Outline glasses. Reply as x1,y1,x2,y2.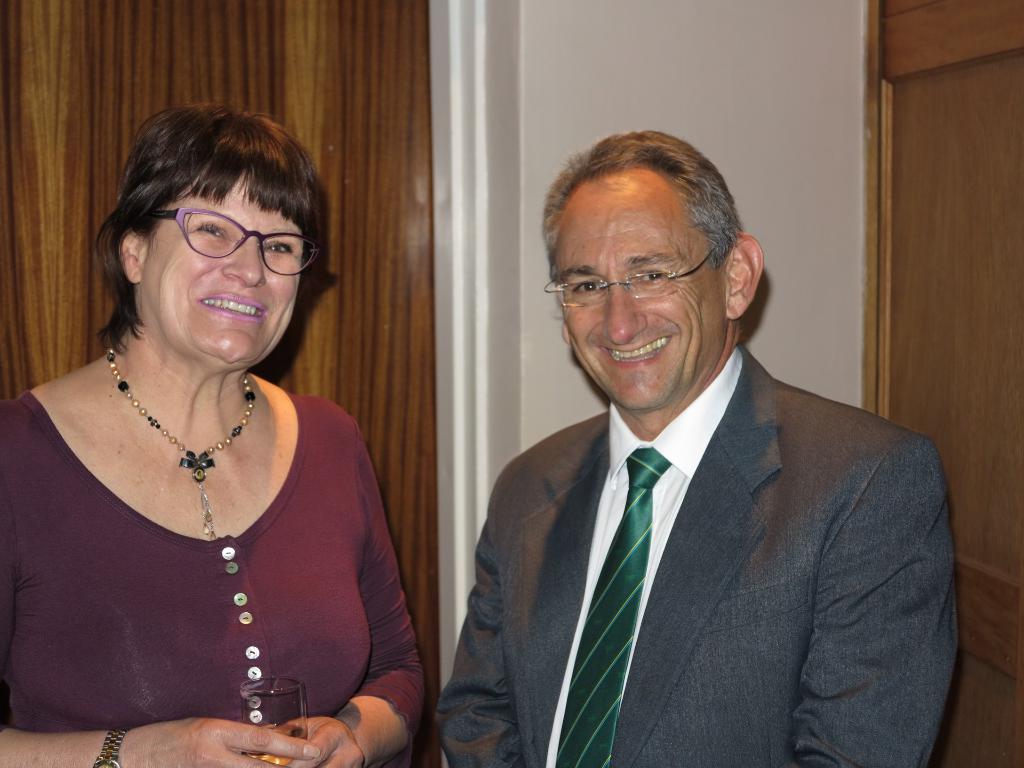
538,246,716,309.
